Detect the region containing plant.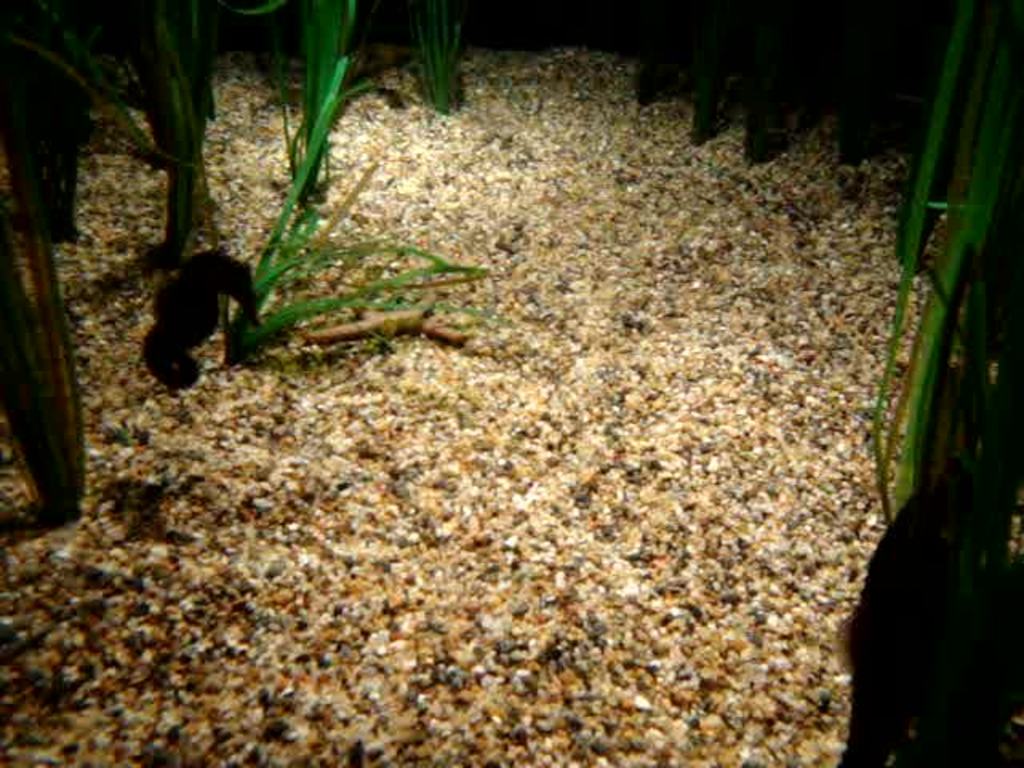
l=229, t=46, r=498, b=363.
